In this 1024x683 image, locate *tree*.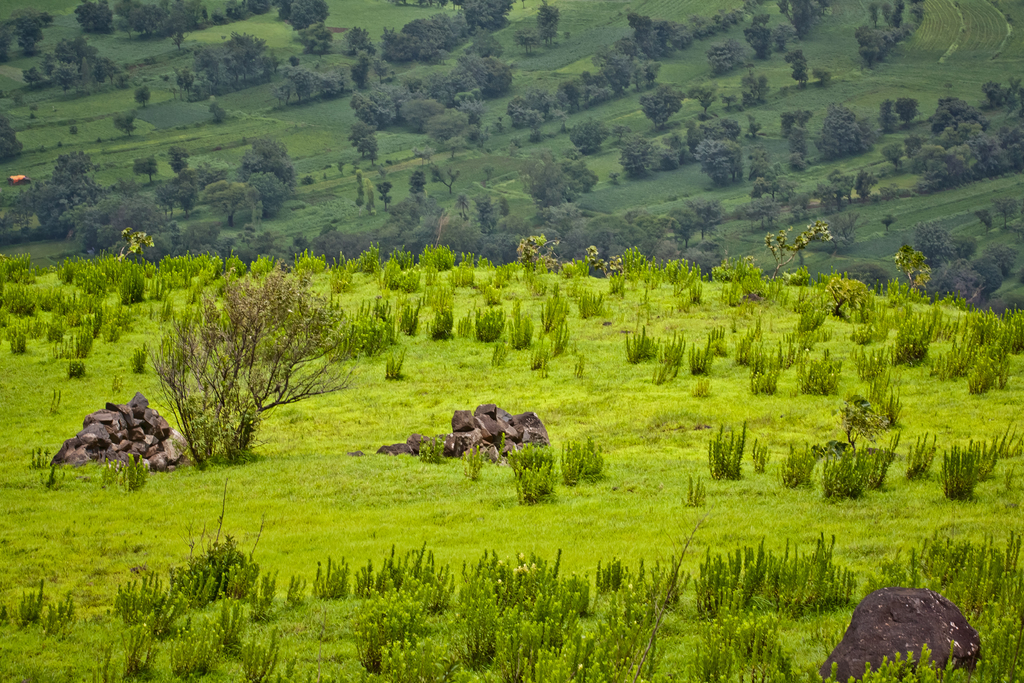
Bounding box: [left=750, top=165, right=784, bottom=200].
